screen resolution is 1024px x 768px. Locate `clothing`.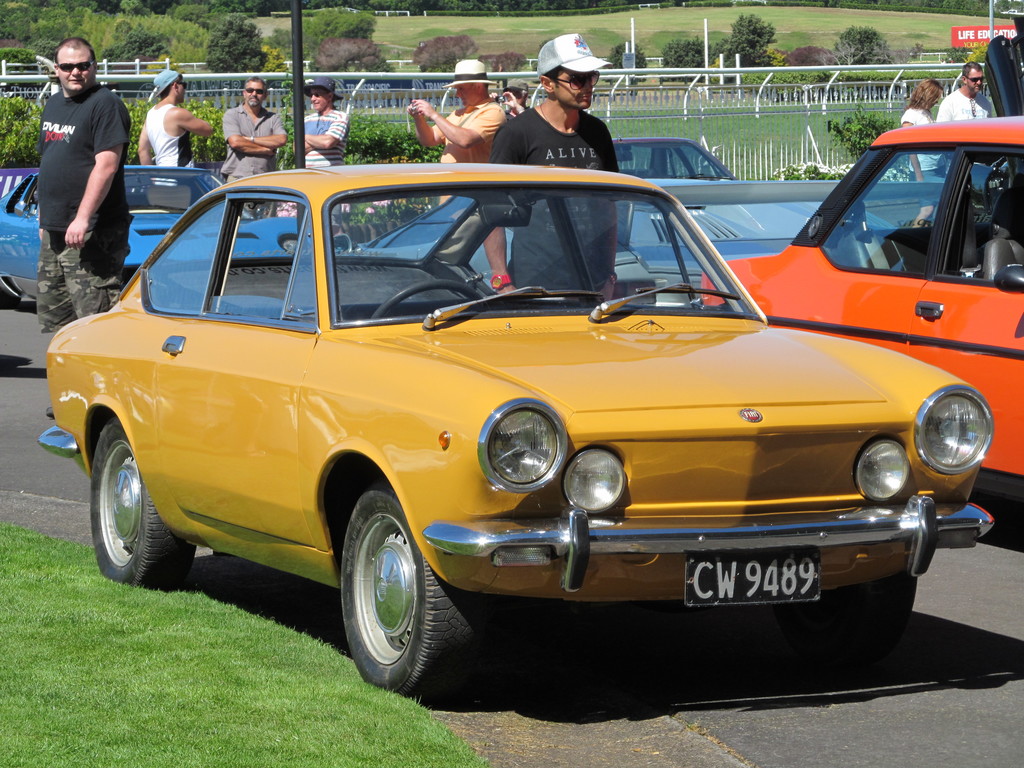
crop(898, 106, 945, 205).
